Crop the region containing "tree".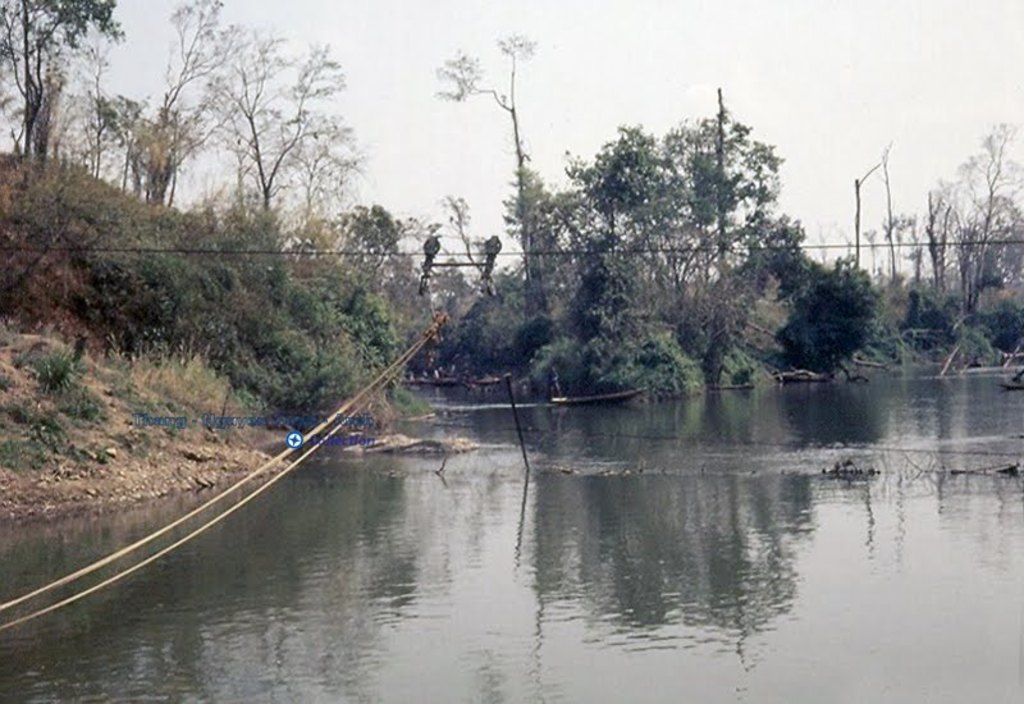
Crop region: bbox=[497, 170, 704, 398].
